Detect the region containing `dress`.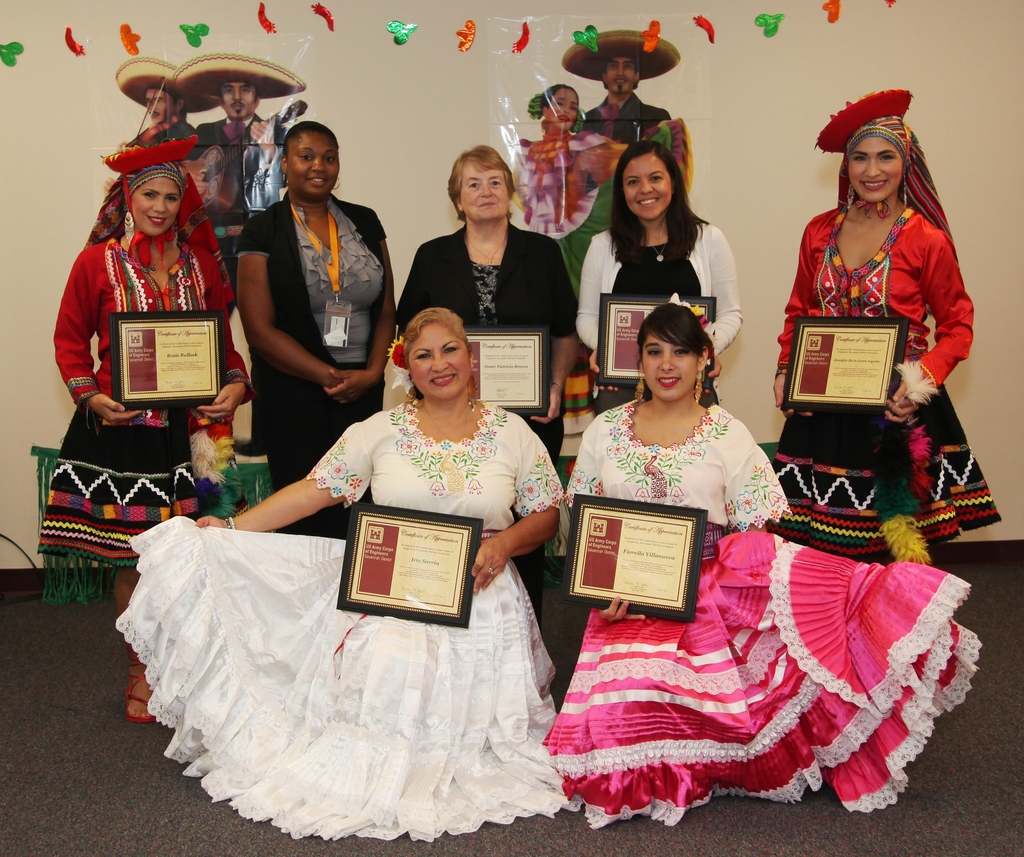
(396, 216, 573, 466).
